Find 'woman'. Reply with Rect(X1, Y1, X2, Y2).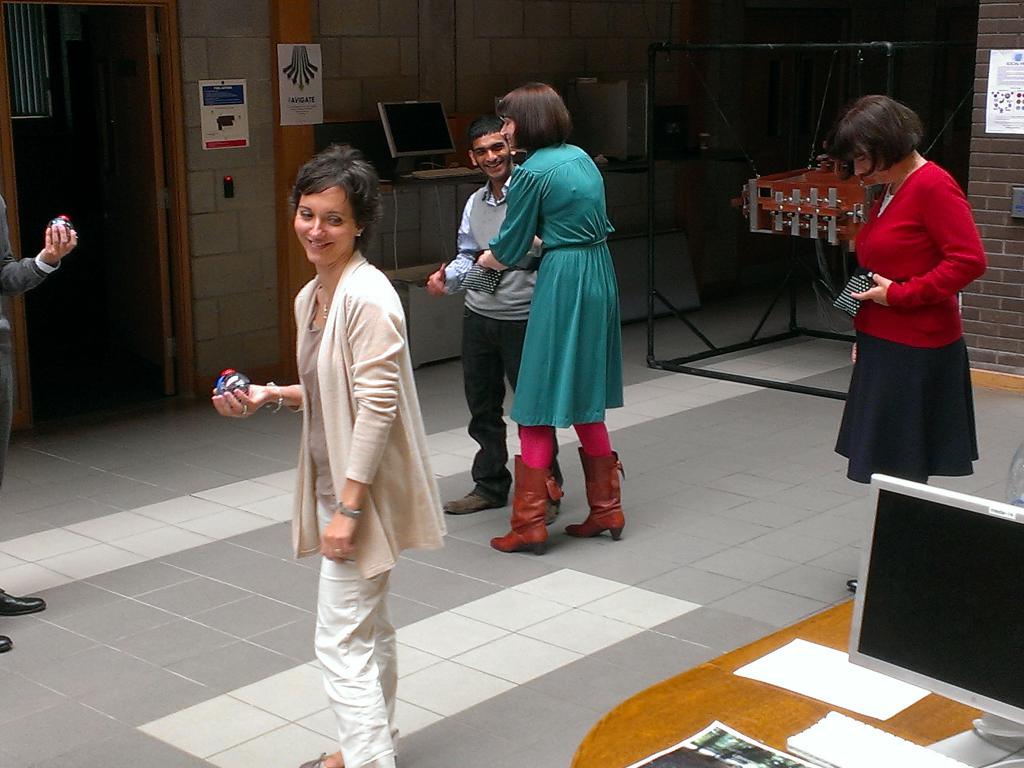
Rect(822, 84, 988, 509).
